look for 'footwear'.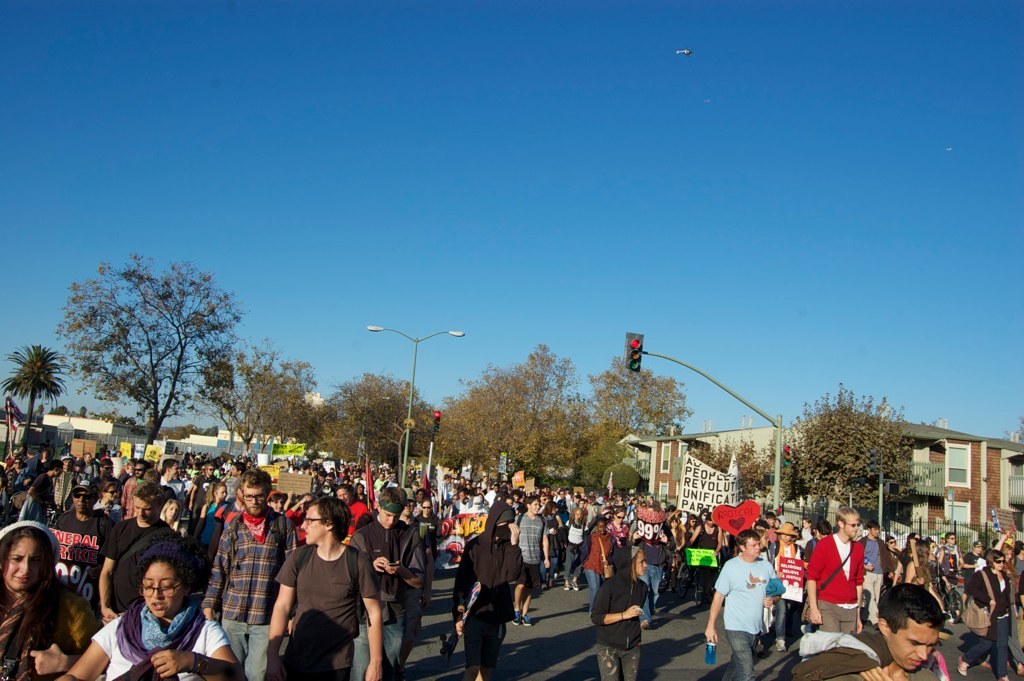
Found: select_region(1017, 664, 1023, 676).
